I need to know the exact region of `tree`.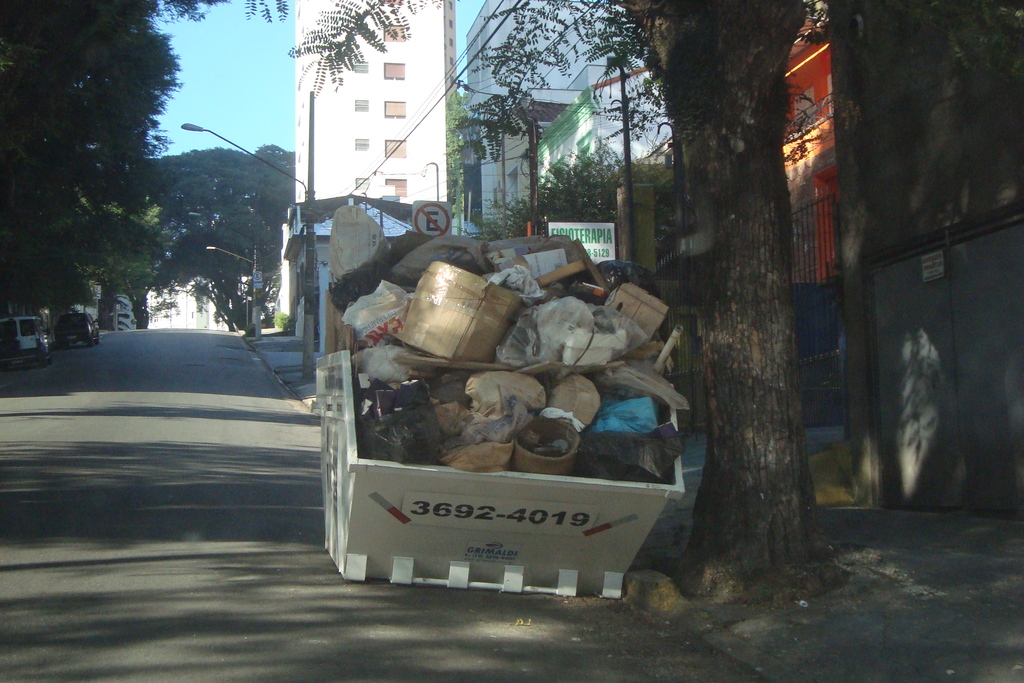
Region: bbox=[123, 138, 321, 320].
